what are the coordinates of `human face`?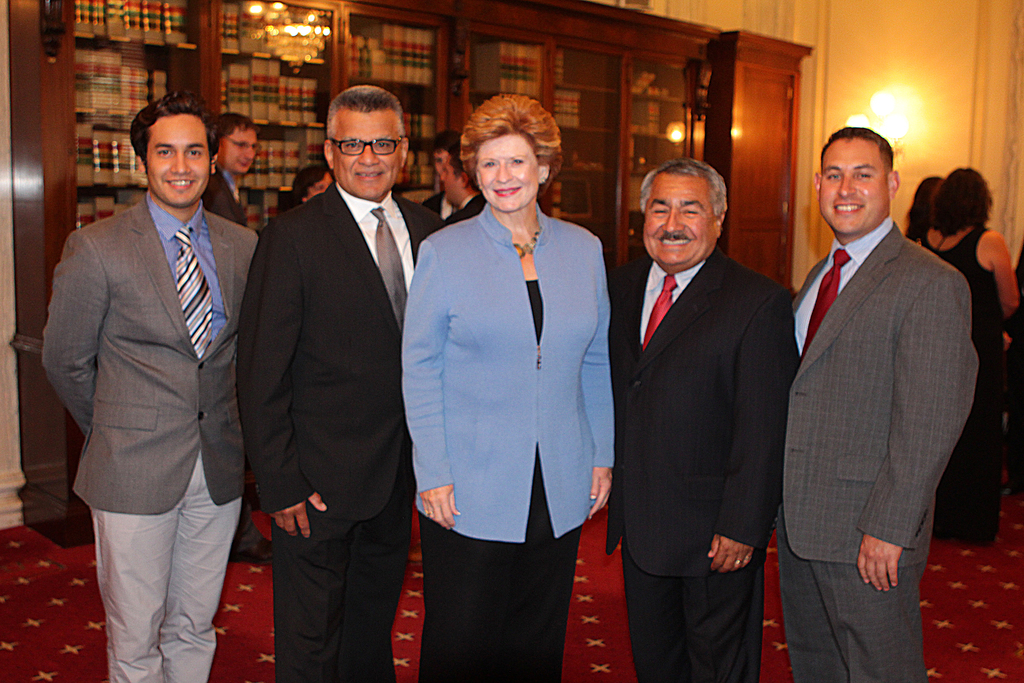
[x1=330, y1=110, x2=401, y2=199].
